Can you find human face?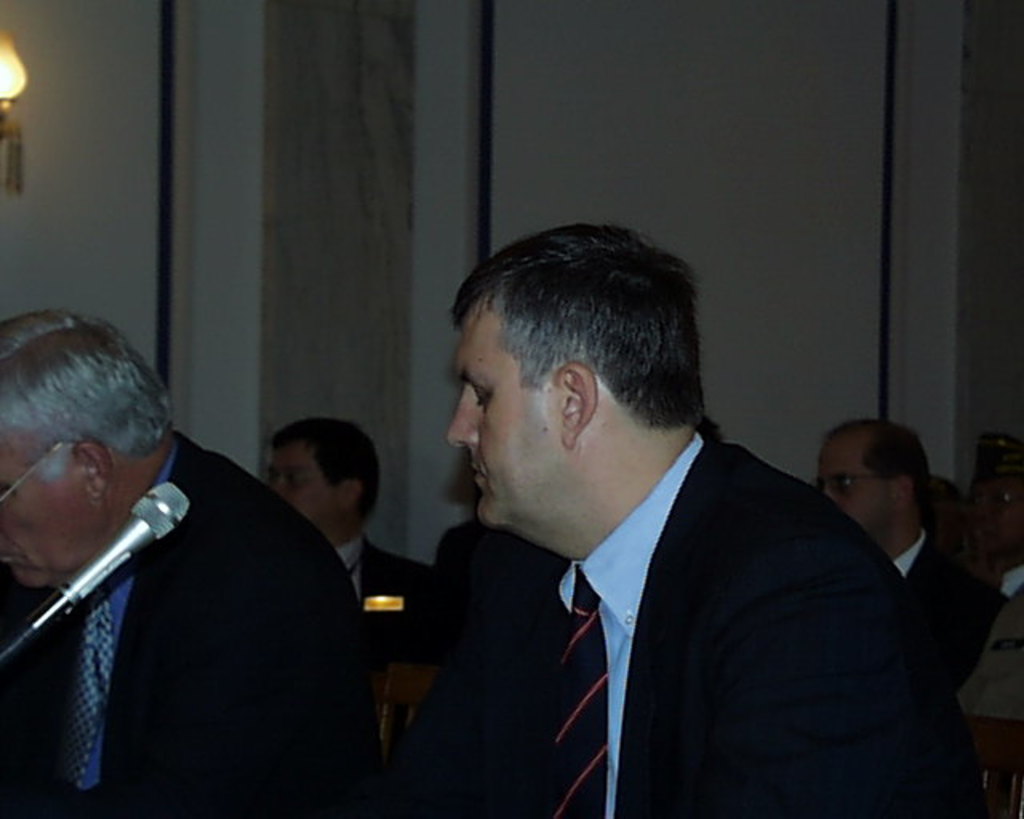
Yes, bounding box: bbox(446, 320, 562, 531).
